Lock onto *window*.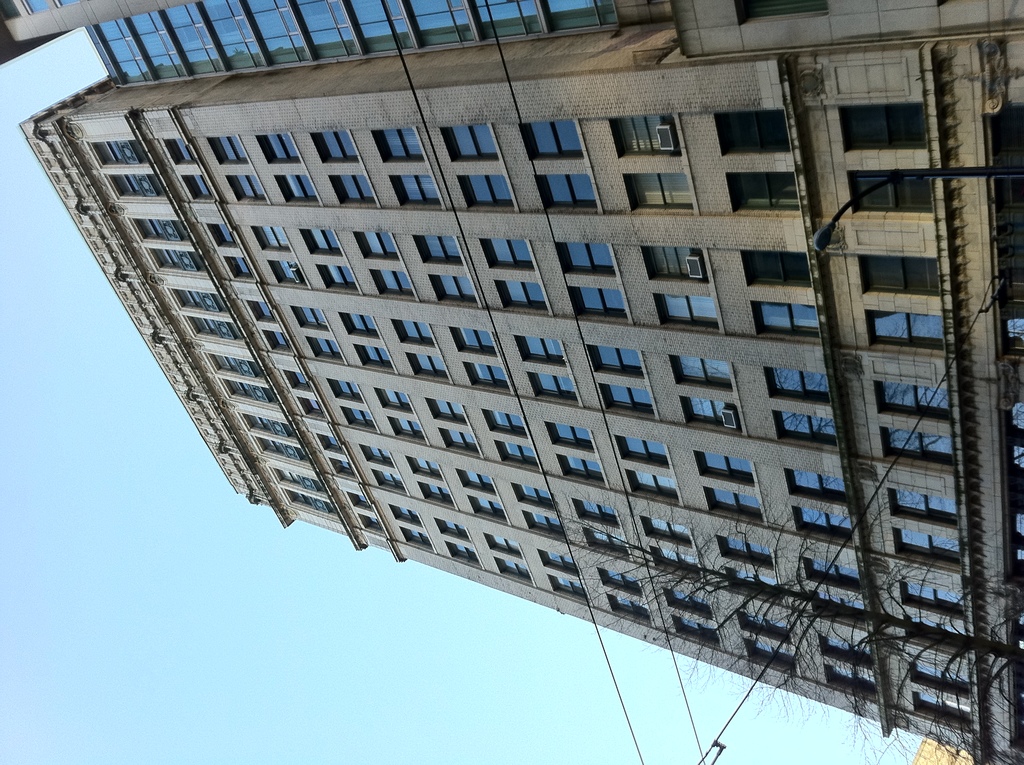
Locked: x1=389 y1=317 x2=435 y2=349.
